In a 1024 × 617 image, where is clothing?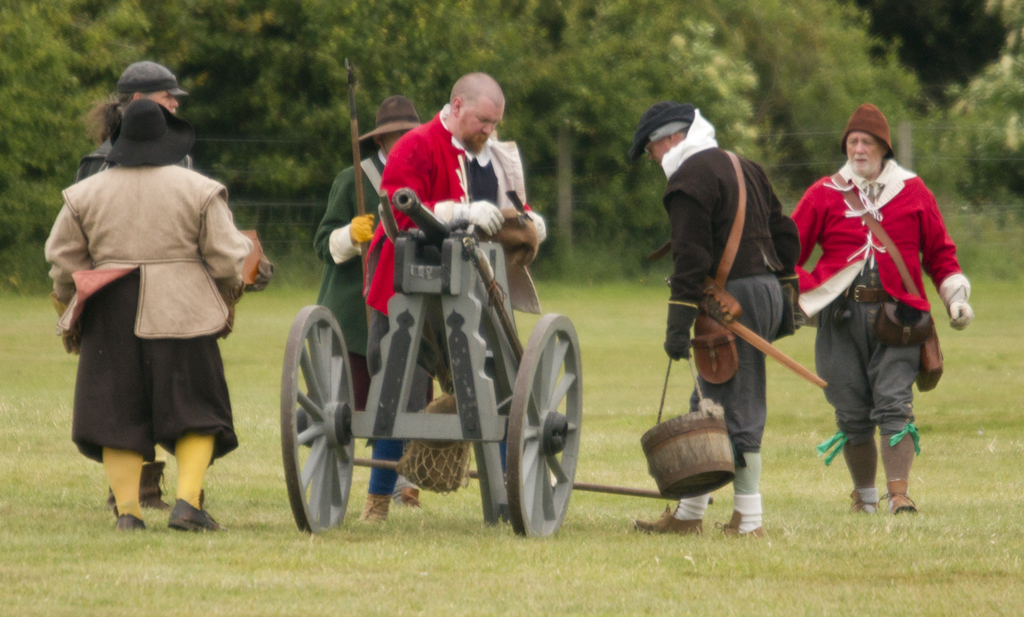
pyautogui.locateOnScreen(43, 160, 253, 465).
